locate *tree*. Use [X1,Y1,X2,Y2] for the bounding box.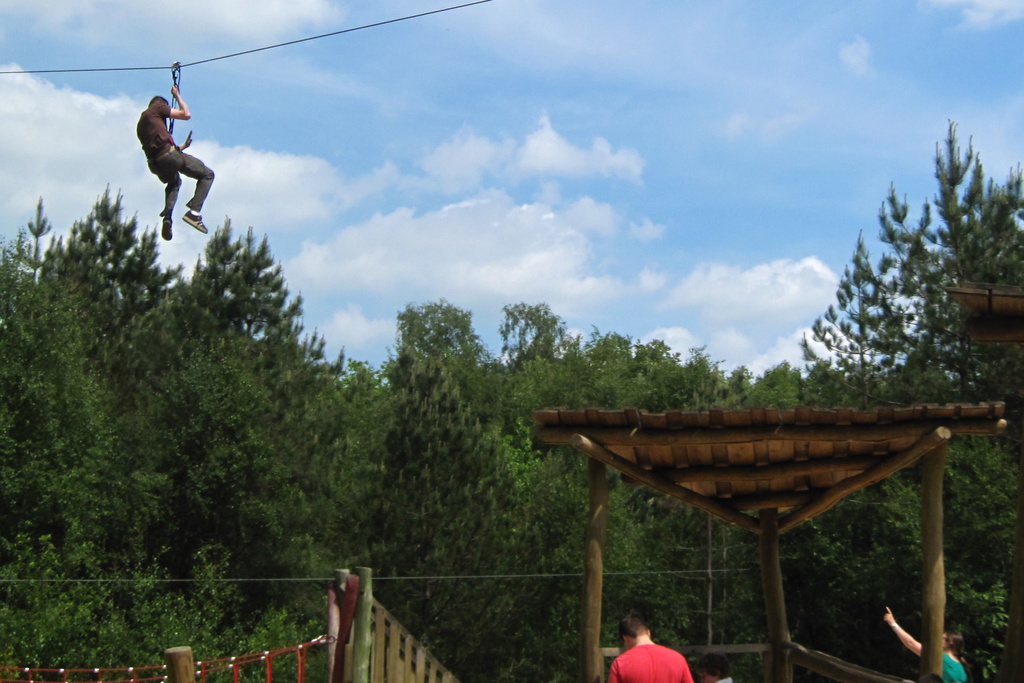
[845,115,1002,420].
